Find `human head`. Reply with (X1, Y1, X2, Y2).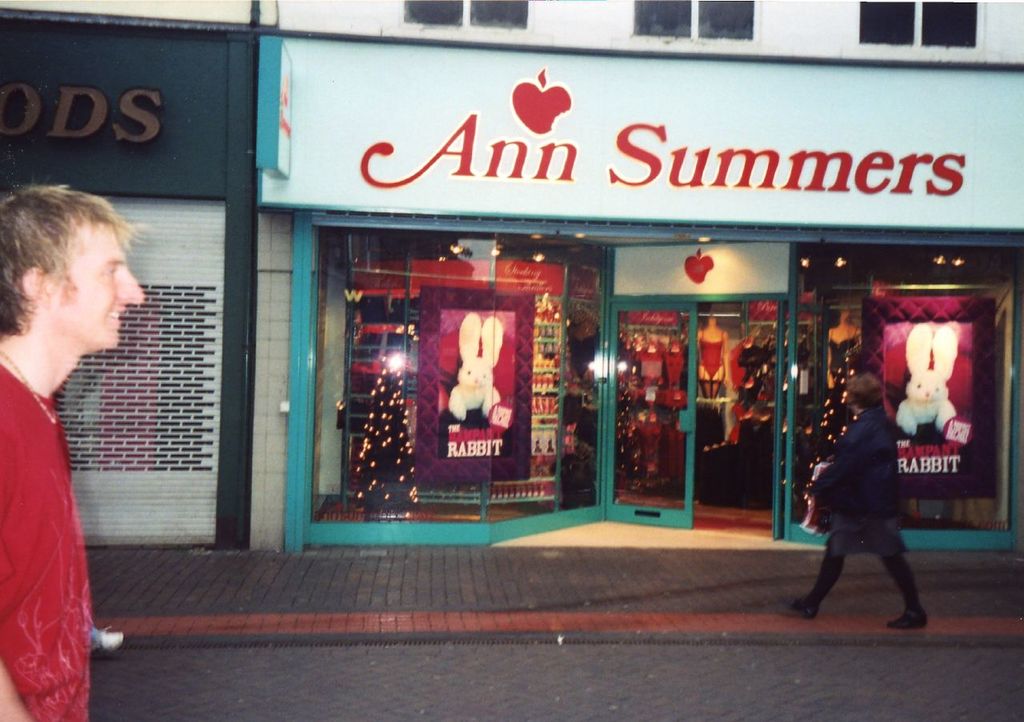
(844, 373, 890, 416).
